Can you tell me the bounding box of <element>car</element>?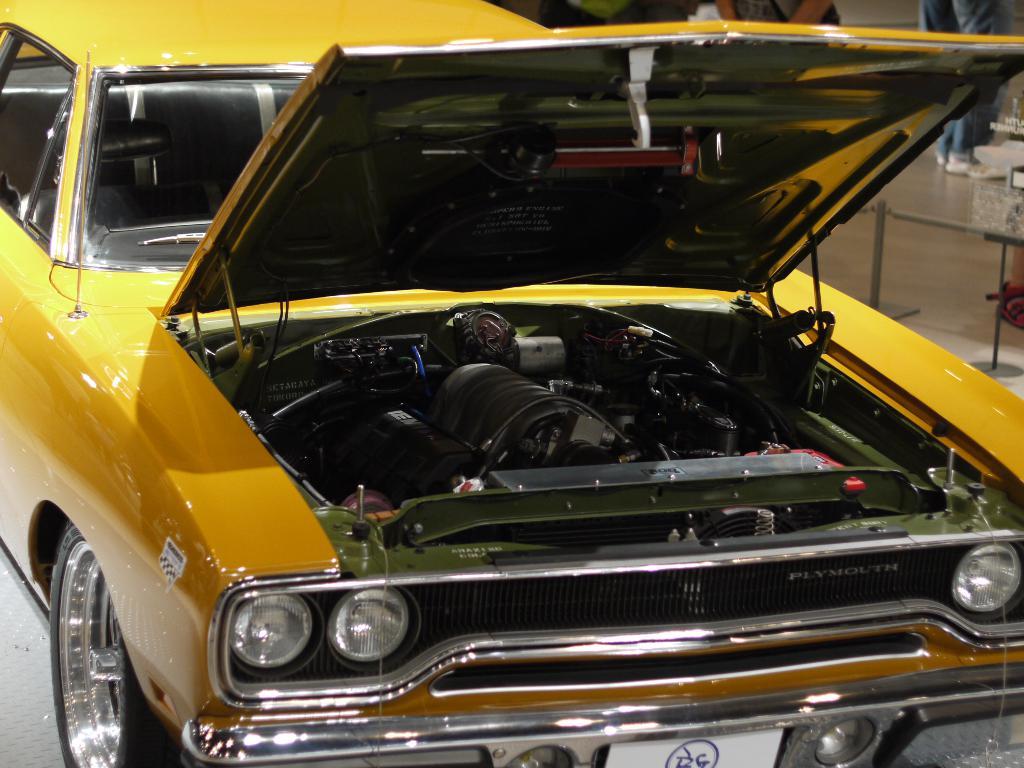
region(0, 0, 1023, 767).
